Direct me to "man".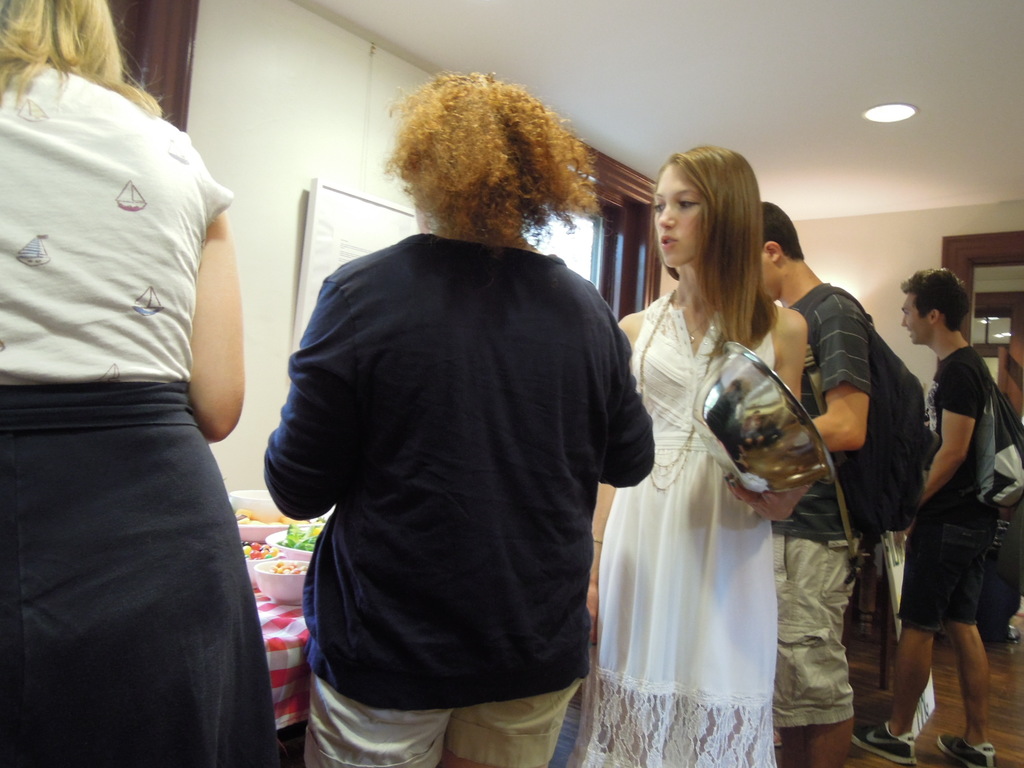
Direction: BBox(759, 199, 876, 767).
